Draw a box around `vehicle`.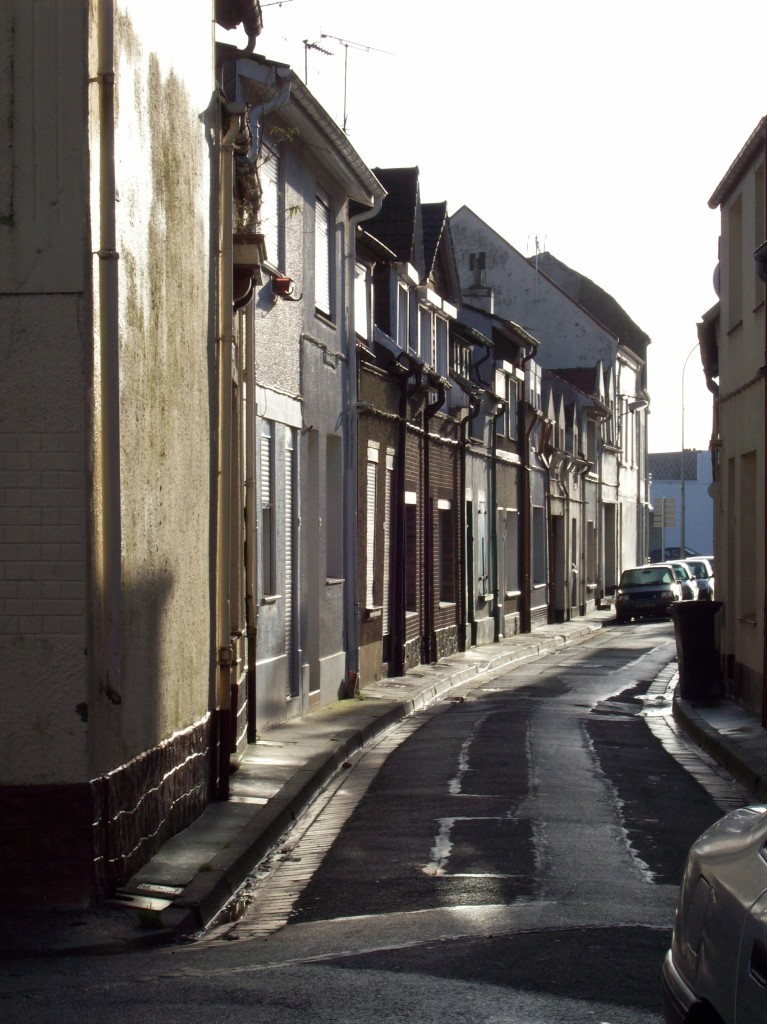
[left=689, top=551, right=726, bottom=585].
